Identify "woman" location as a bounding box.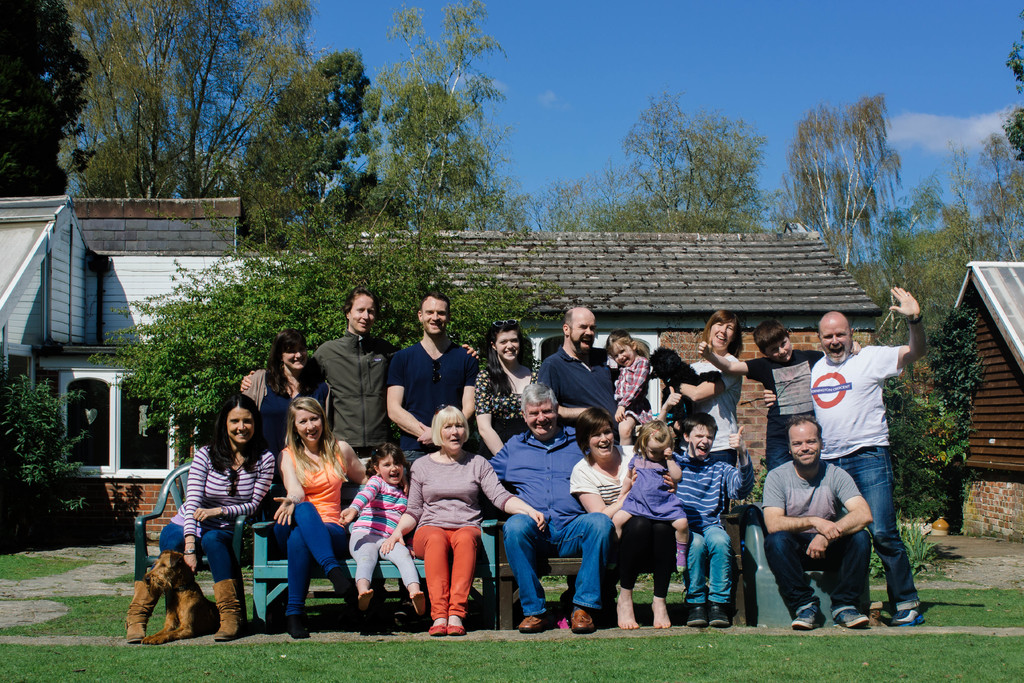
[472, 318, 541, 457].
